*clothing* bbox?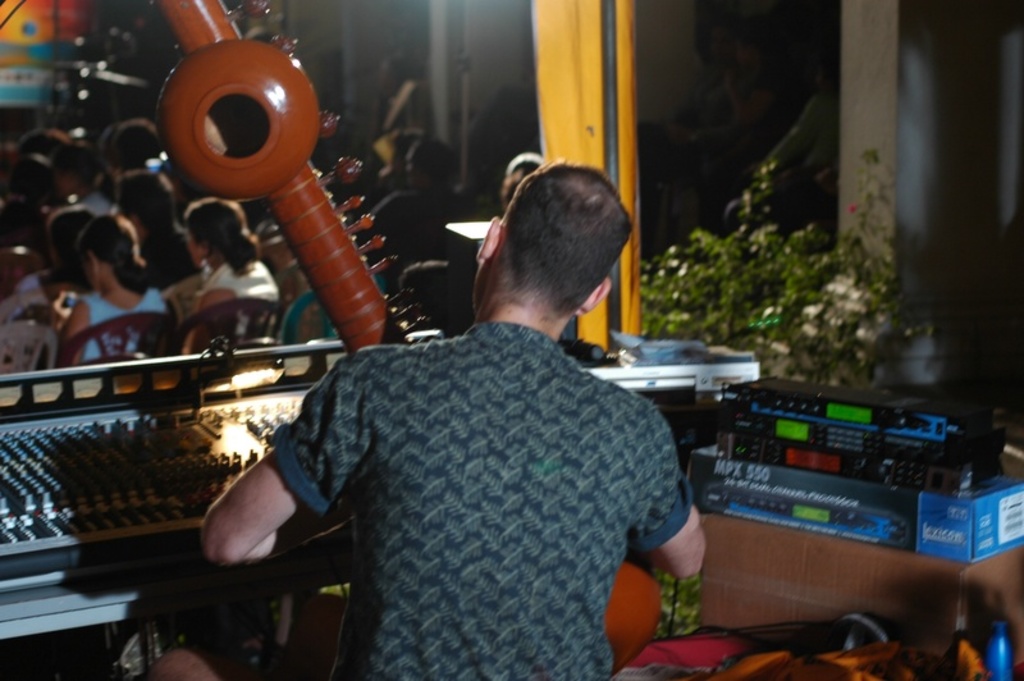
351, 179, 465, 294
